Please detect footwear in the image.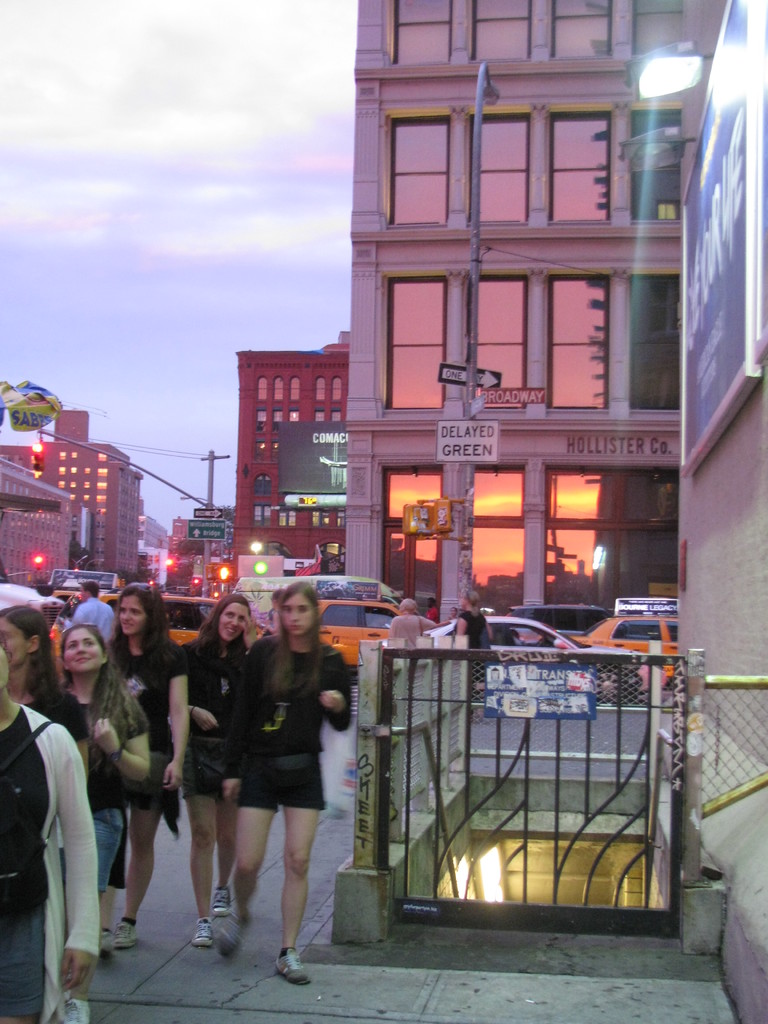
region(99, 927, 116, 958).
